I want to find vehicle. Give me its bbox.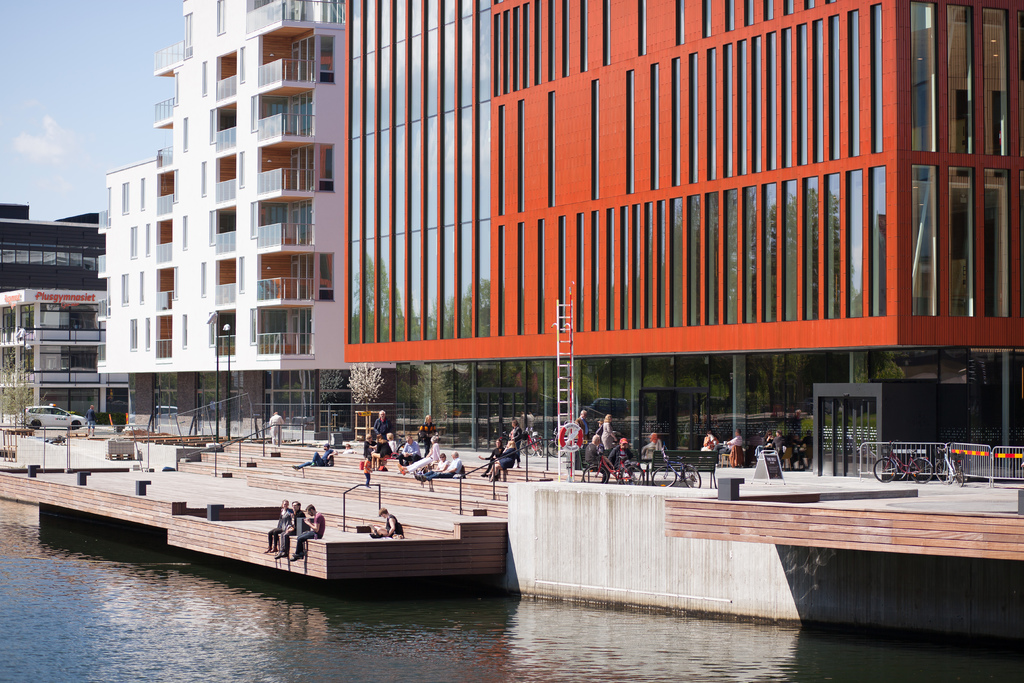
box(873, 436, 934, 484).
